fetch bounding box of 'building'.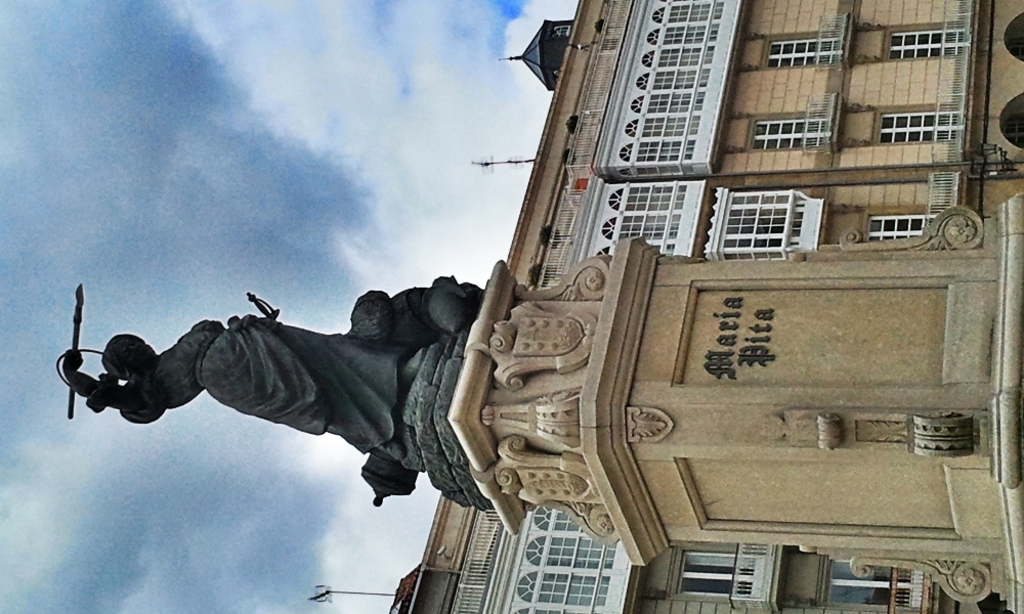
Bbox: [x1=389, y1=0, x2=1023, y2=613].
